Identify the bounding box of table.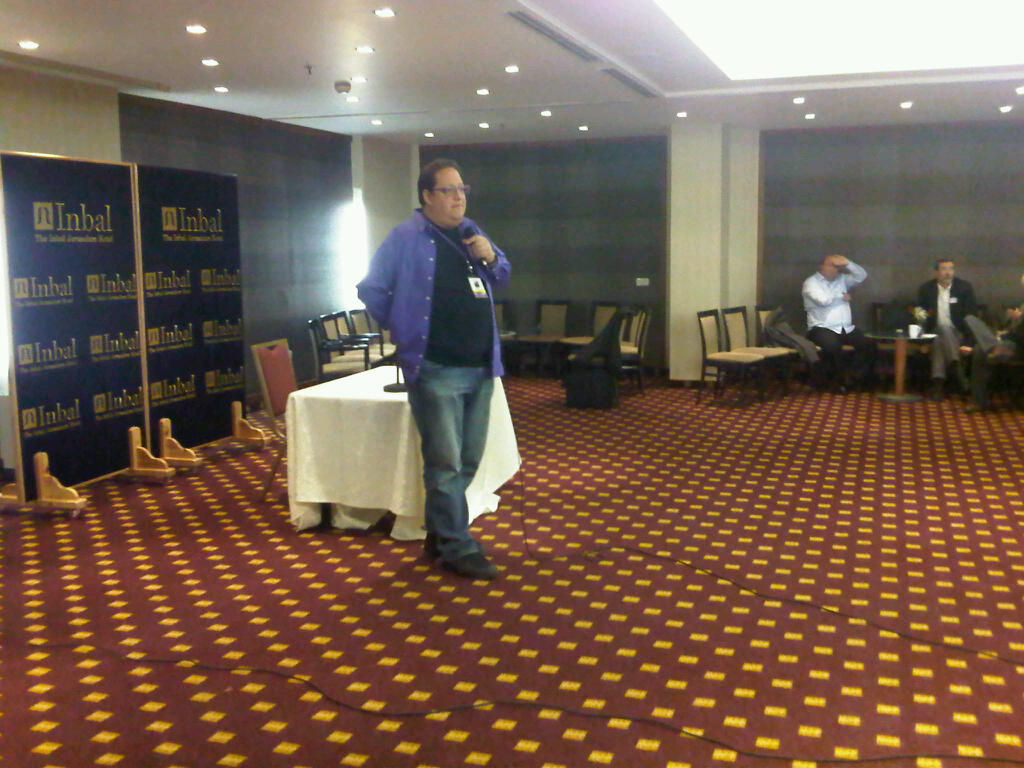
859:326:939:404.
